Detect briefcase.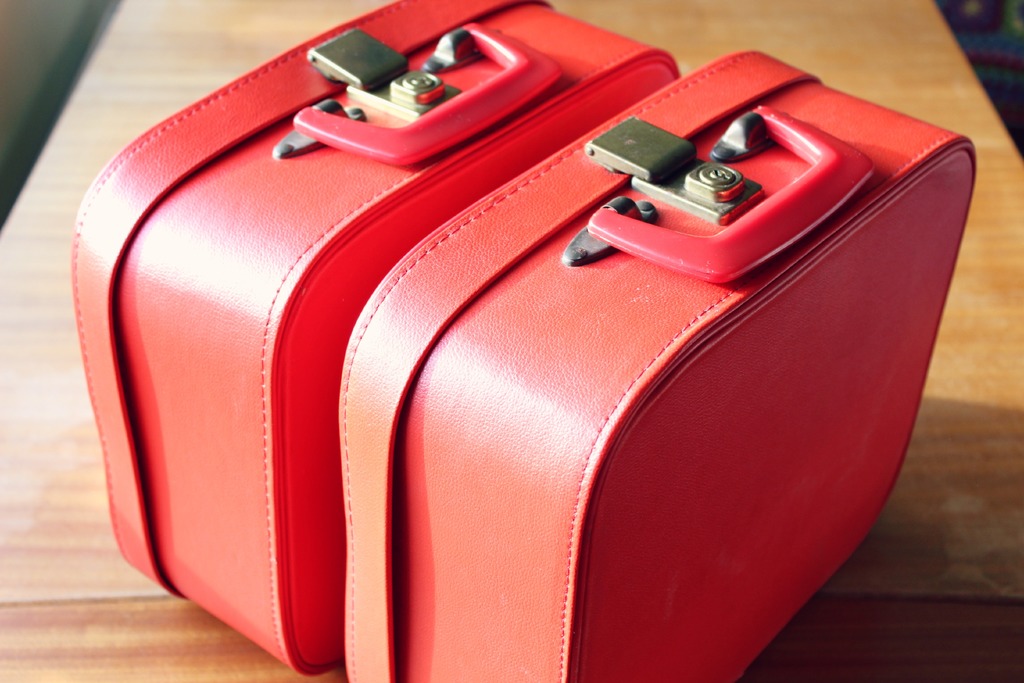
Detected at 343, 49, 979, 682.
